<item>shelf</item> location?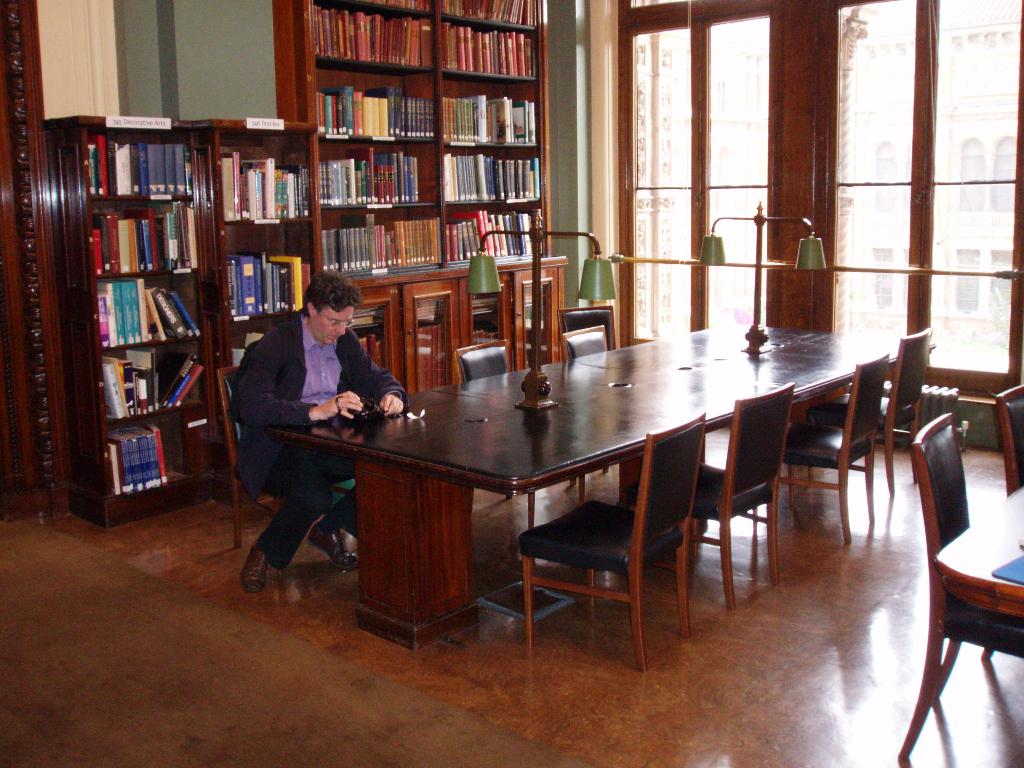
{"left": 52, "top": 121, "right": 213, "bottom": 507}
